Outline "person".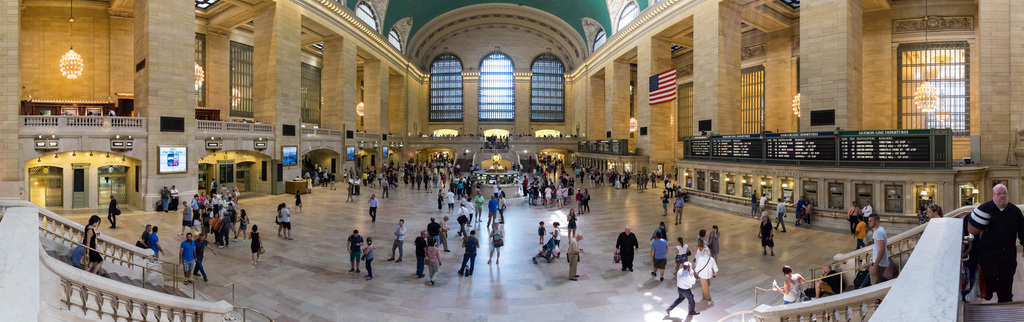
Outline: {"left": 488, "top": 222, "right": 503, "bottom": 264}.
